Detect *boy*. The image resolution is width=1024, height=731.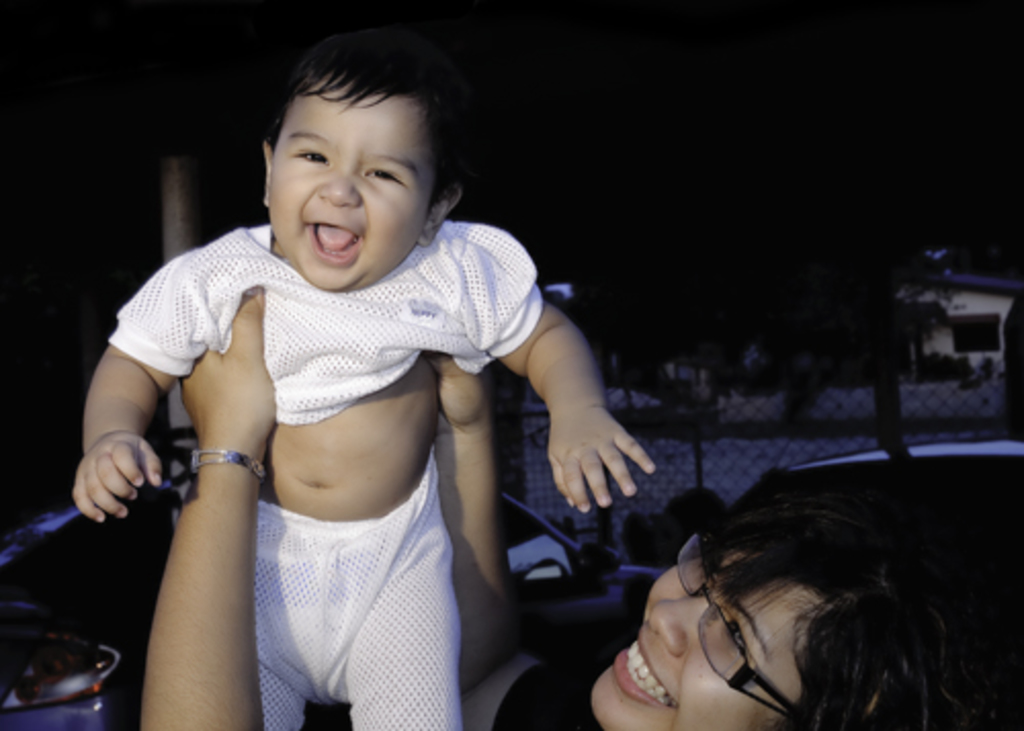
129:0:561:645.
